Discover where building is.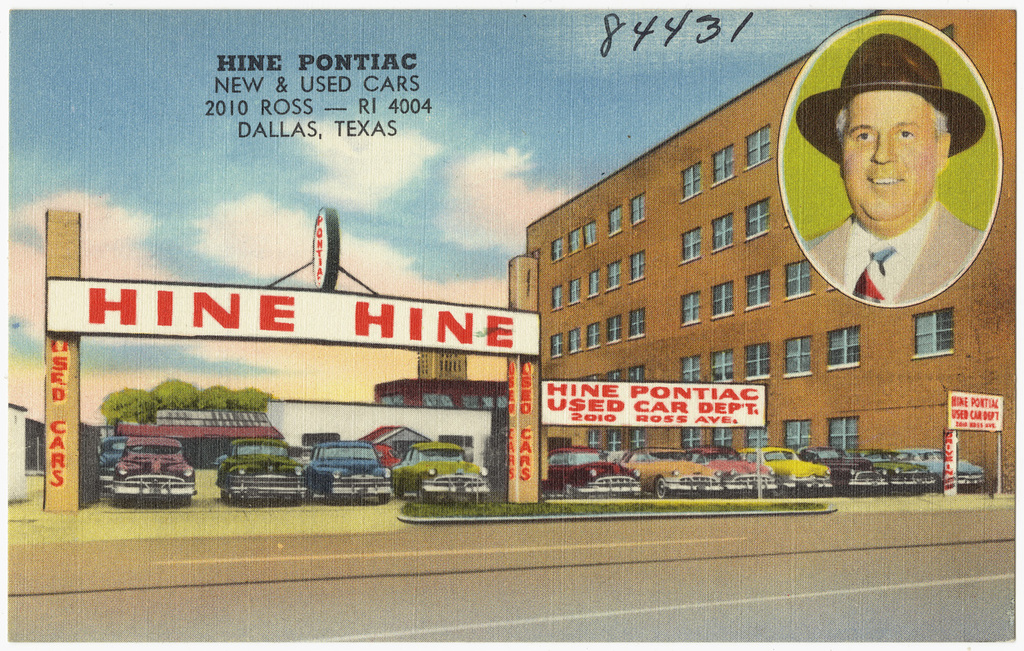
Discovered at <region>516, 5, 1020, 502</region>.
